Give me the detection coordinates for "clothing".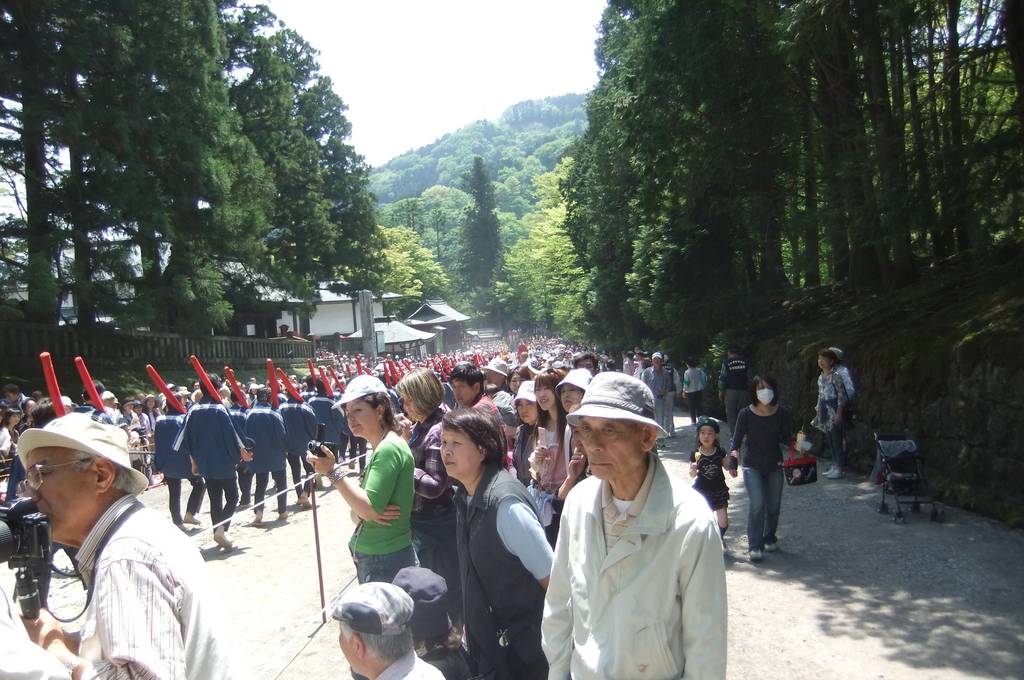
477:397:505:421.
